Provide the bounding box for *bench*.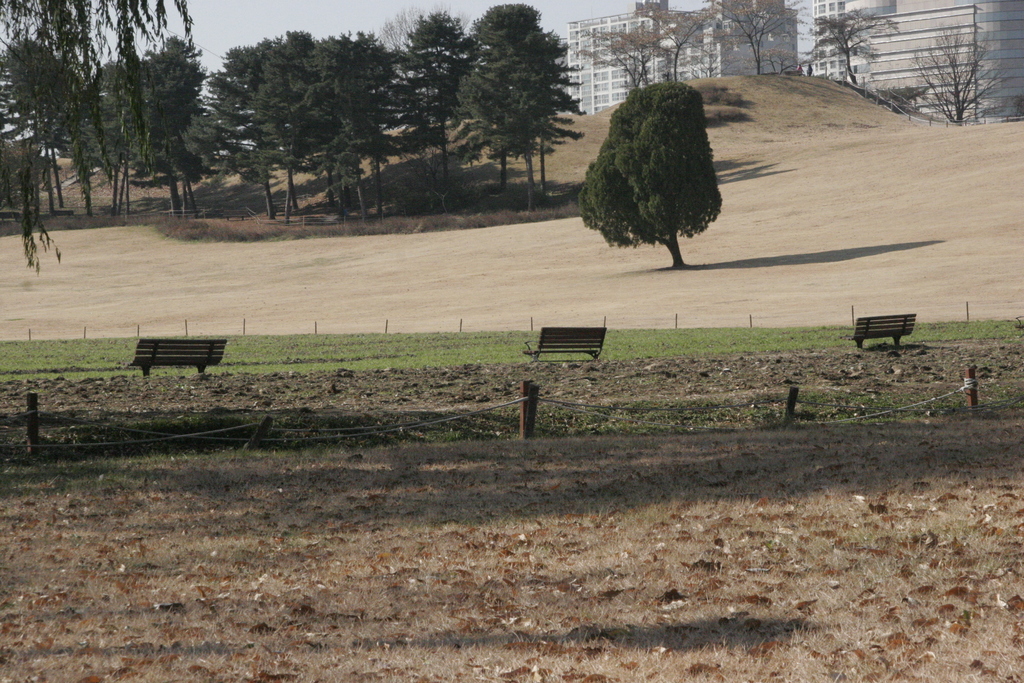
121:323:232:379.
